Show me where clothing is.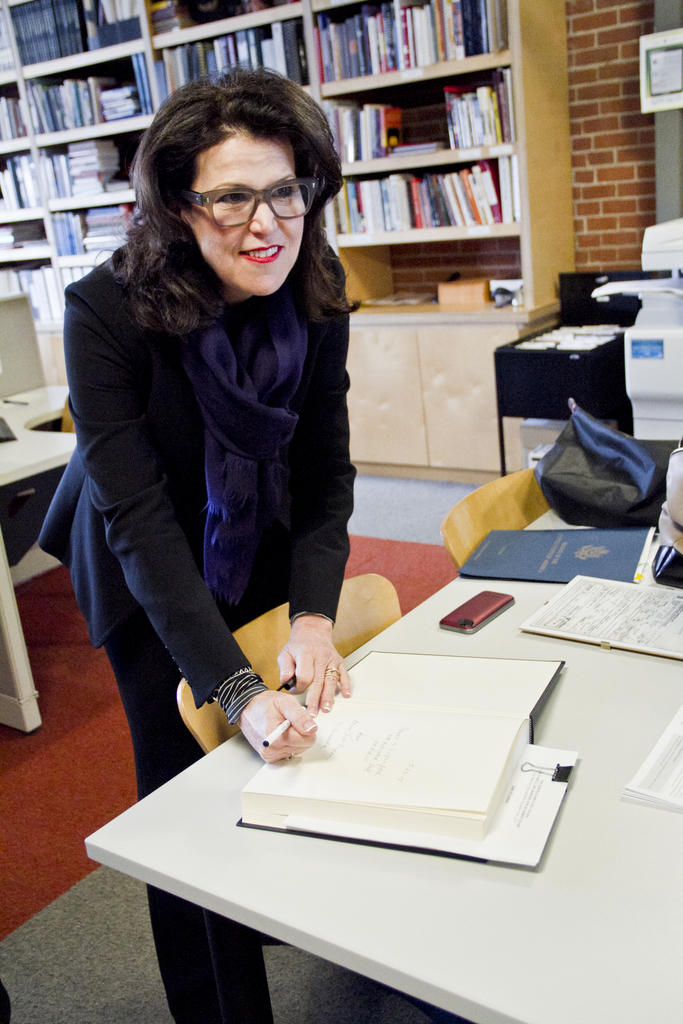
clothing is at box(64, 132, 452, 870).
